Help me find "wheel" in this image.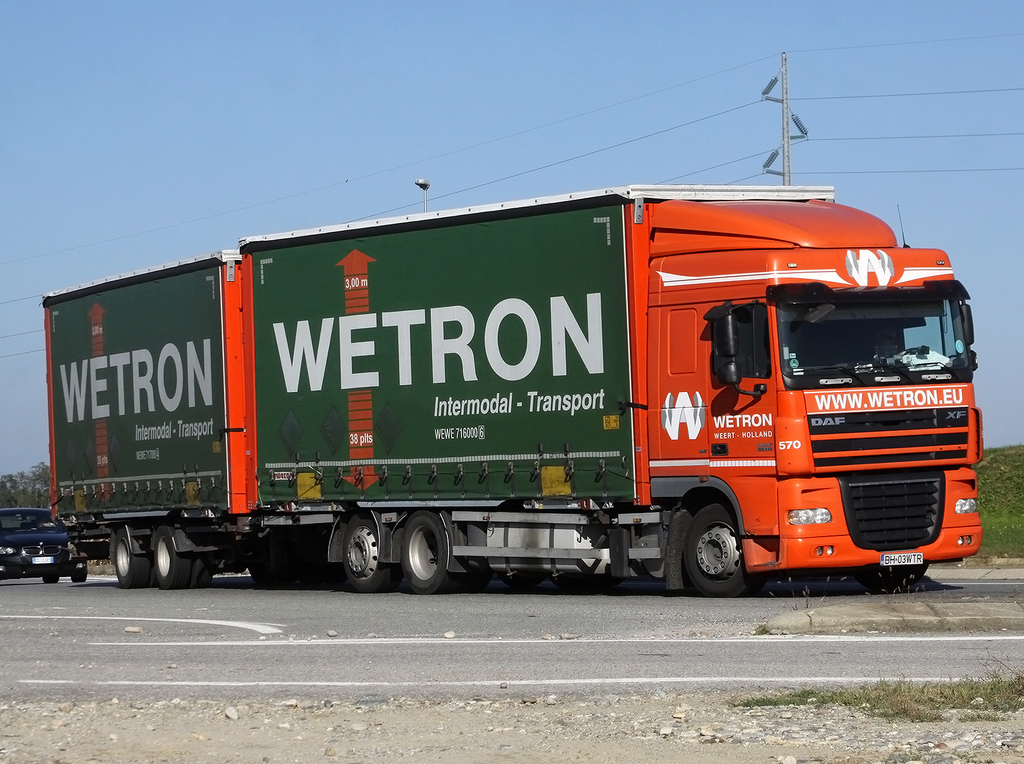
Found it: crop(191, 555, 217, 592).
